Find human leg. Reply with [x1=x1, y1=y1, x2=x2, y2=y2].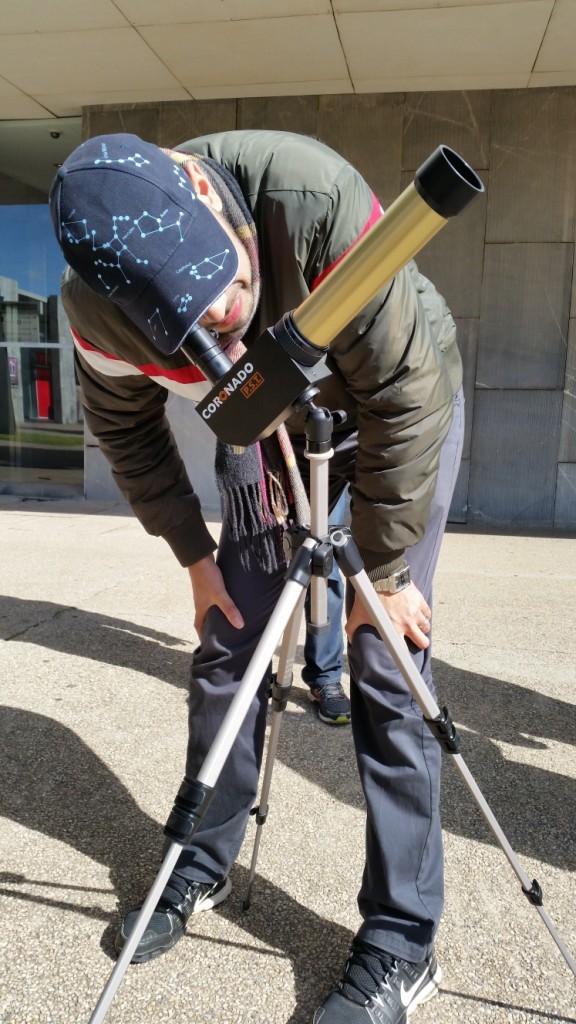
[x1=101, y1=428, x2=340, y2=967].
